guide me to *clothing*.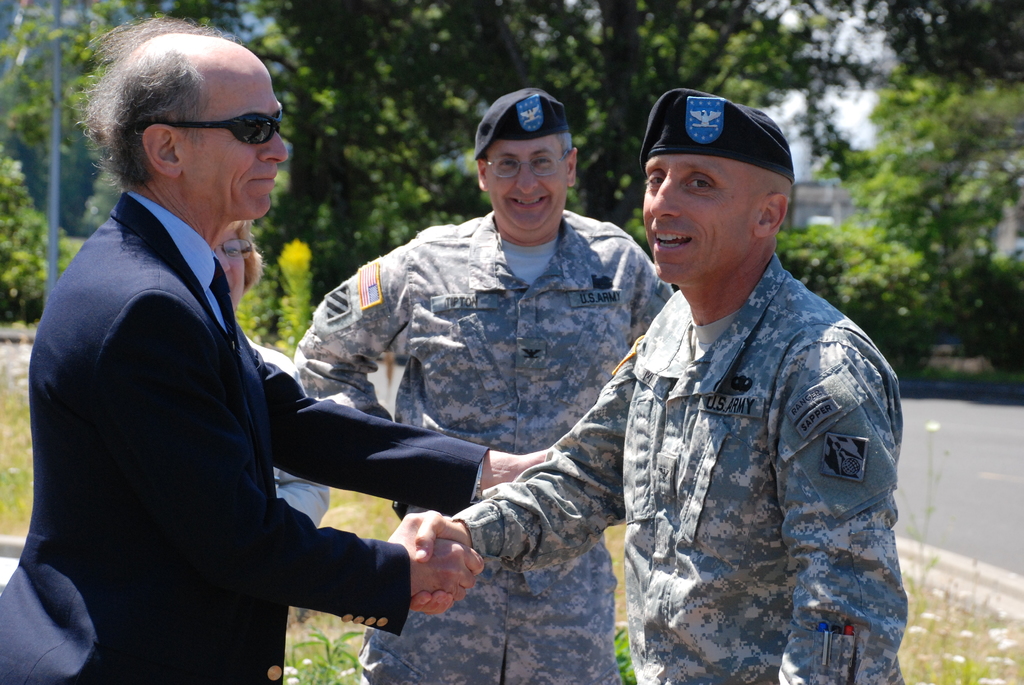
Guidance: [0,189,490,684].
